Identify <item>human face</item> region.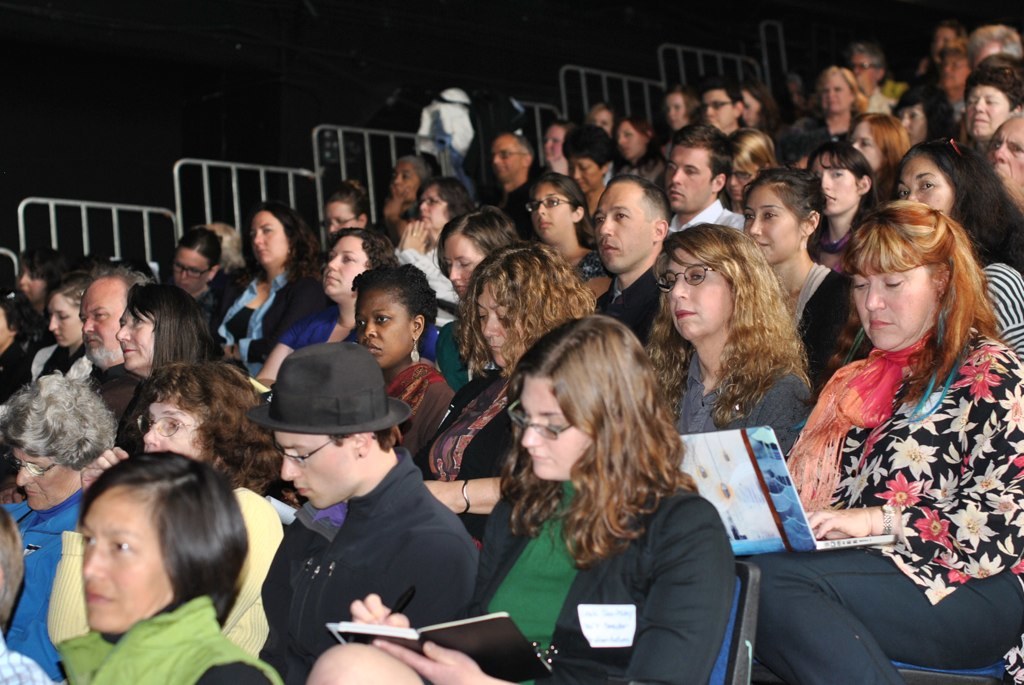
Region: [x1=284, y1=427, x2=363, y2=504].
